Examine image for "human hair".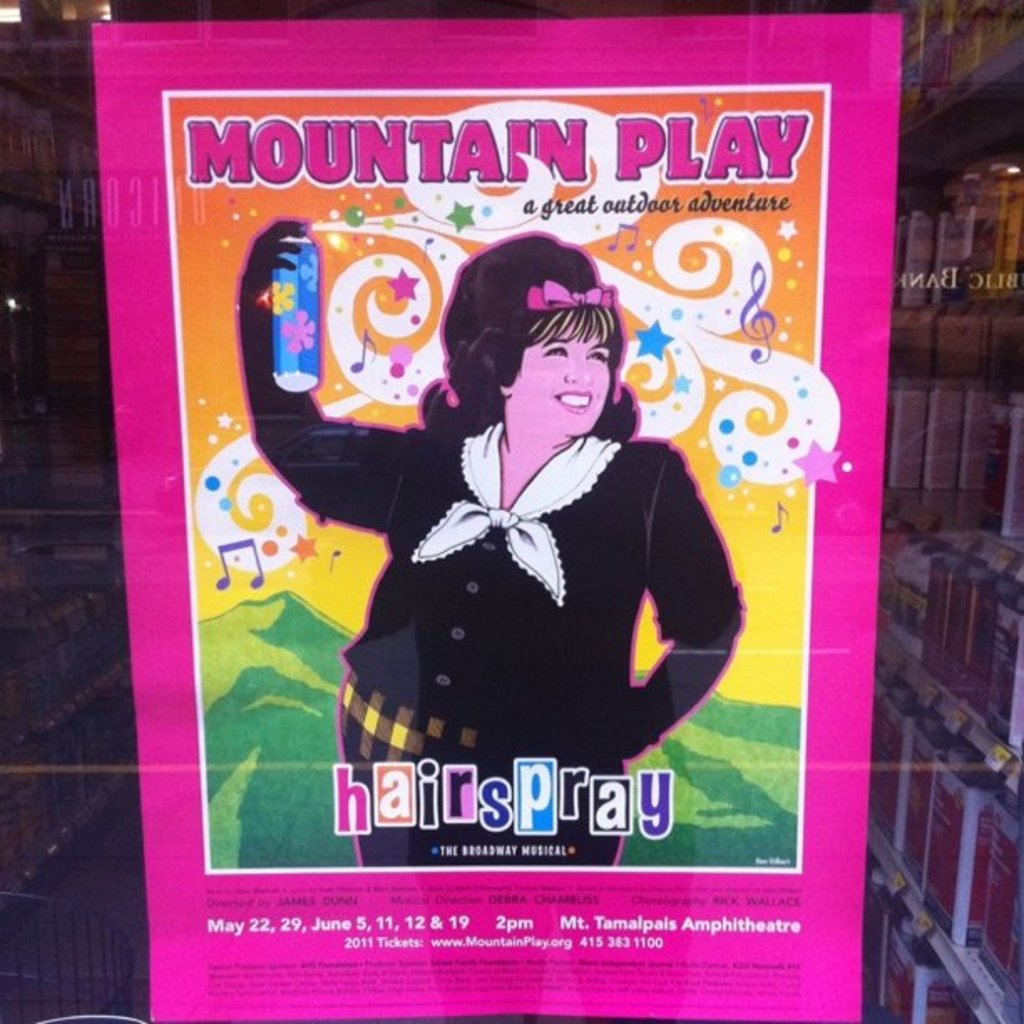
Examination result: 417/228/639/445.
